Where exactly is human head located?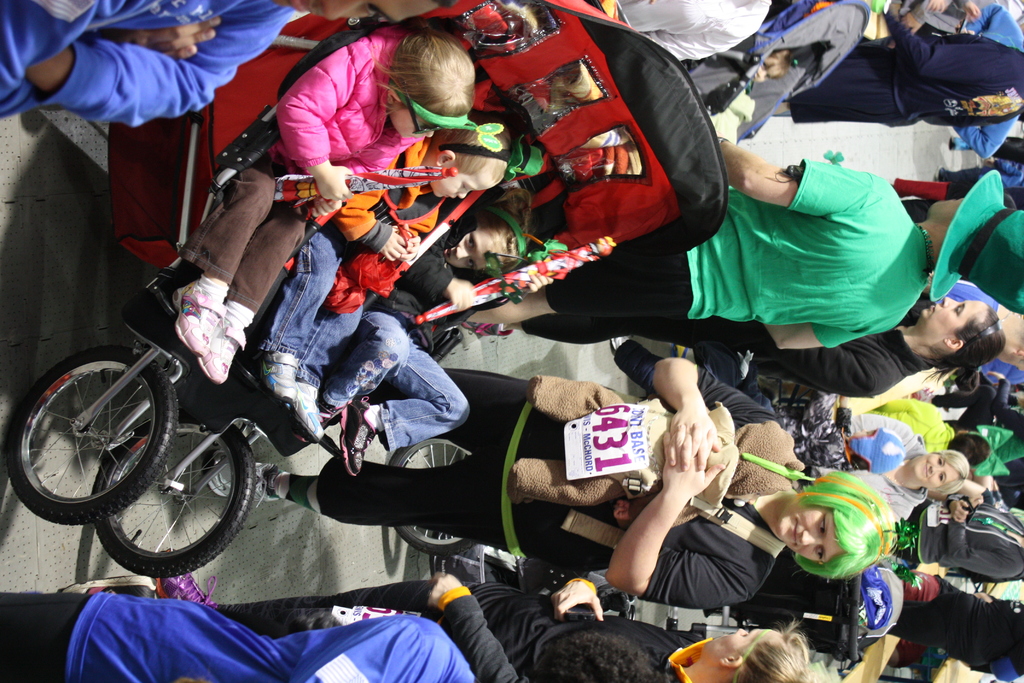
Its bounding box is (915, 450, 965, 492).
